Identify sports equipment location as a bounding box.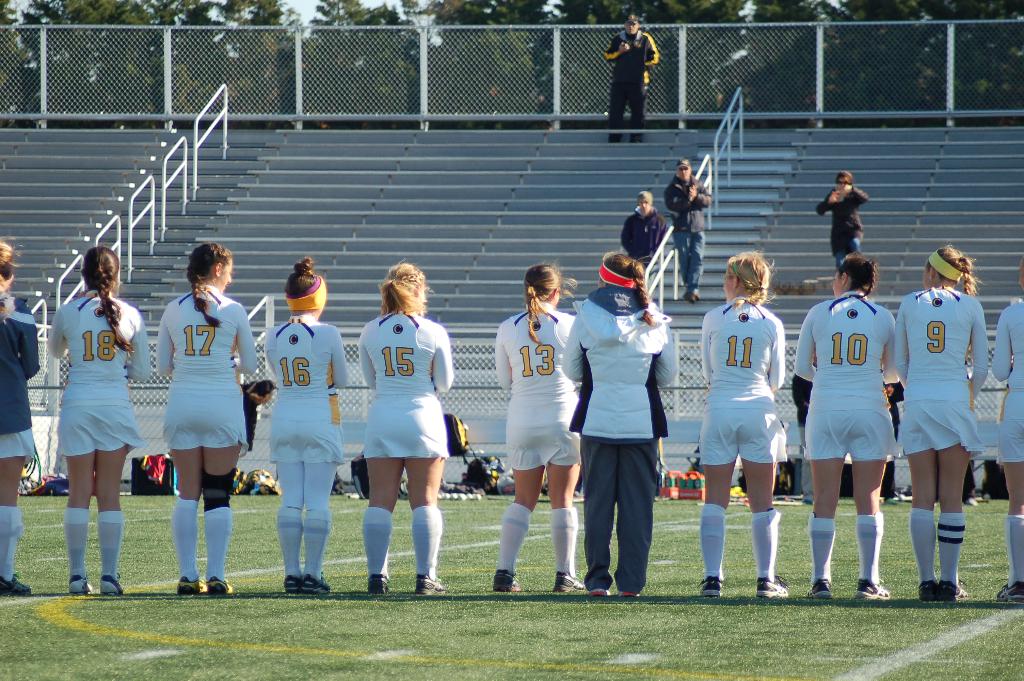
492, 572, 520, 592.
